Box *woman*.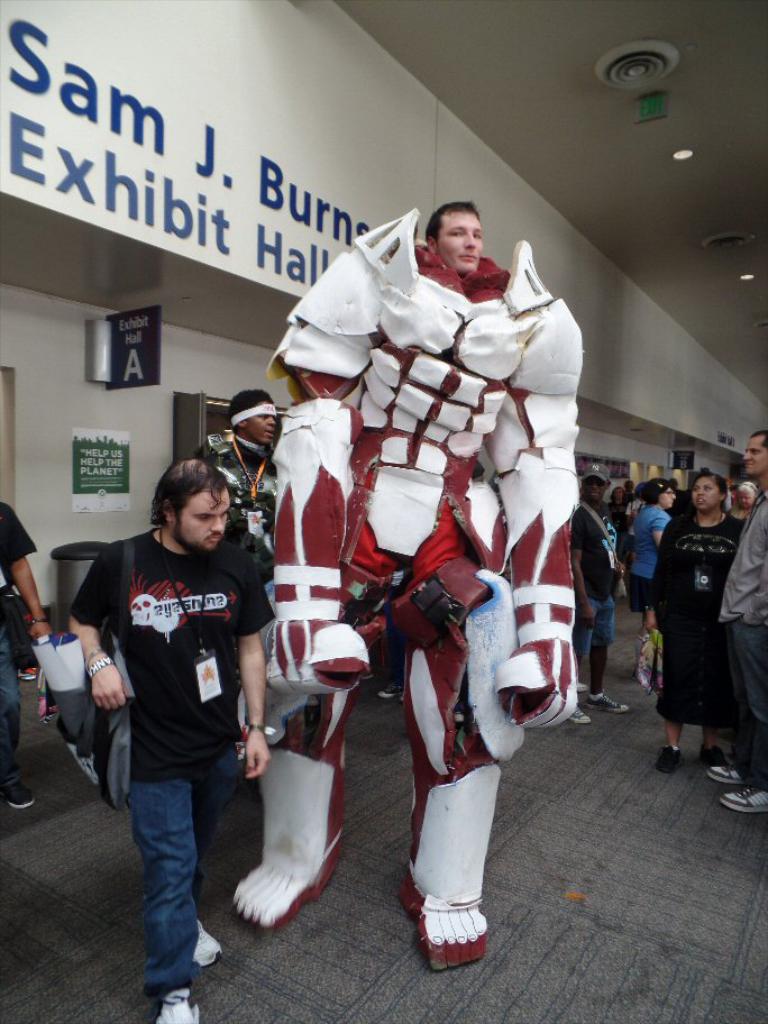
[655,472,739,777].
